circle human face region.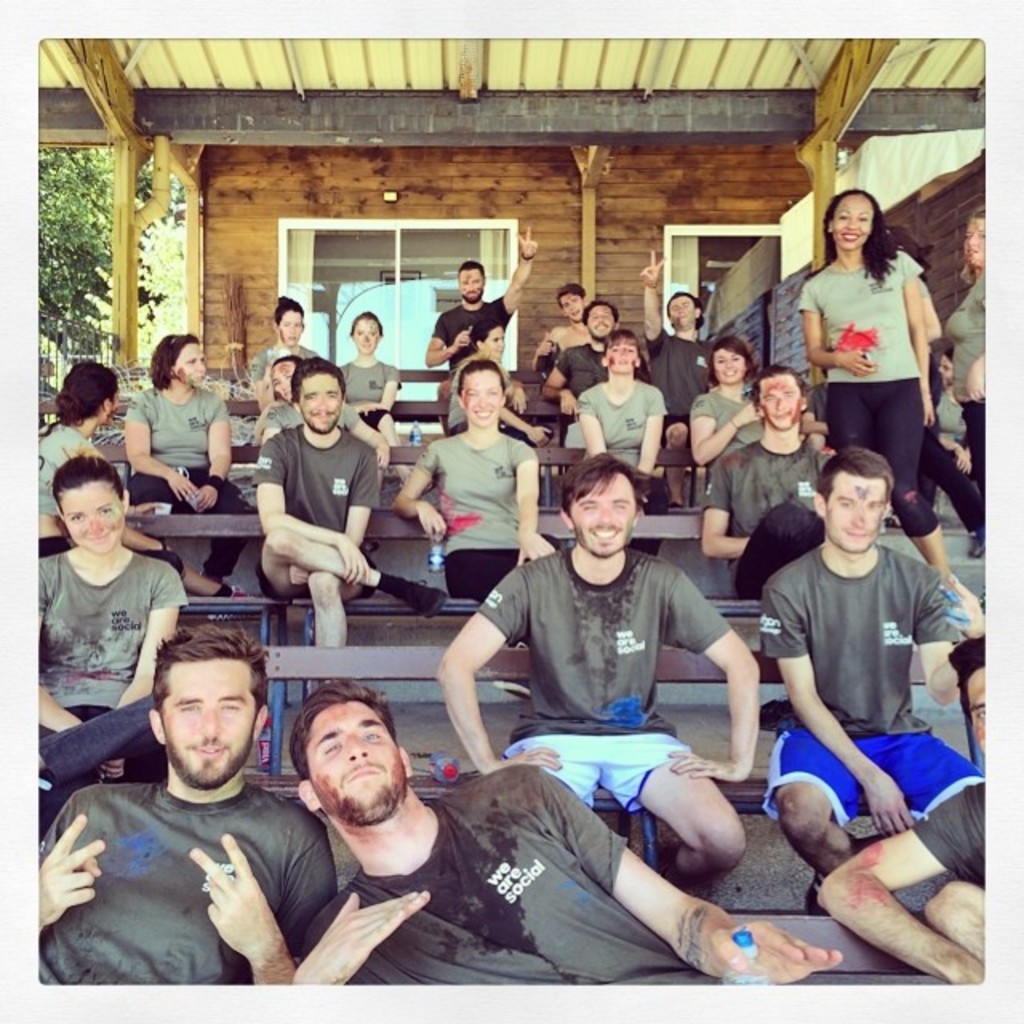
Region: bbox(589, 304, 616, 341).
